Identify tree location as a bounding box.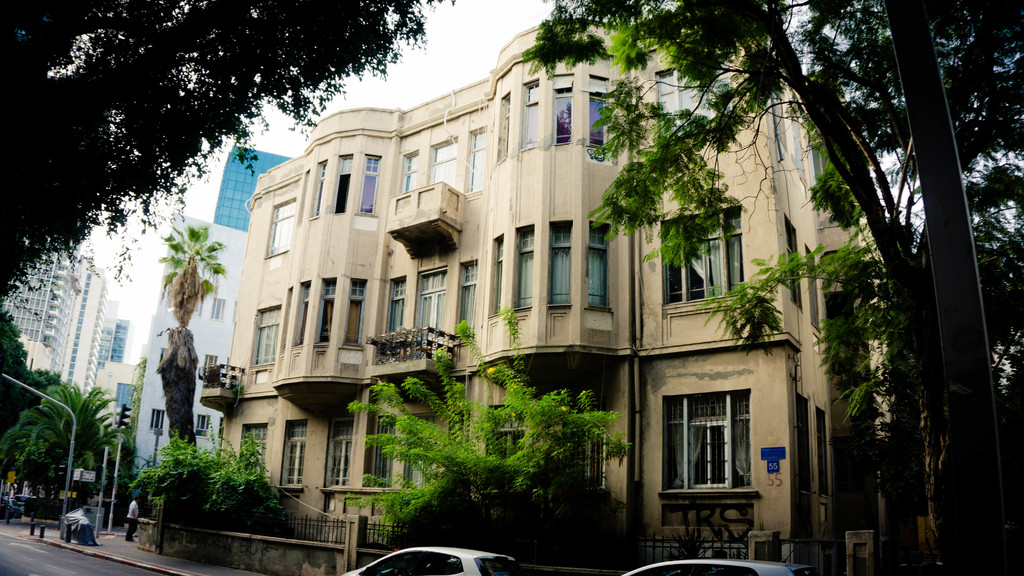
select_region(0, 0, 424, 324).
